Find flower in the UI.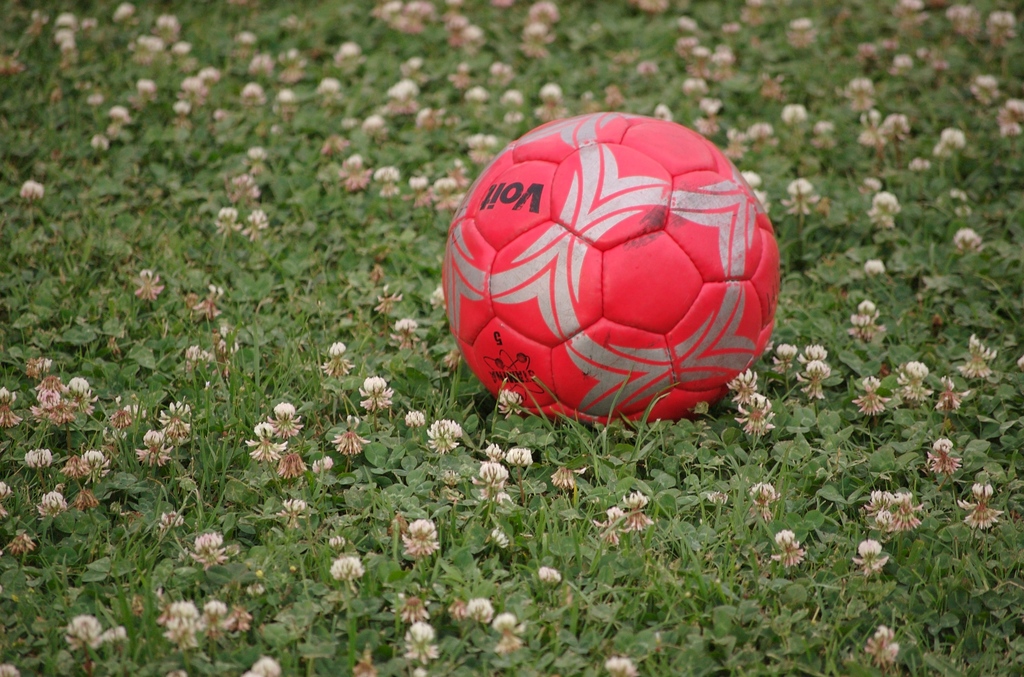
UI element at 38 487 72 518.
